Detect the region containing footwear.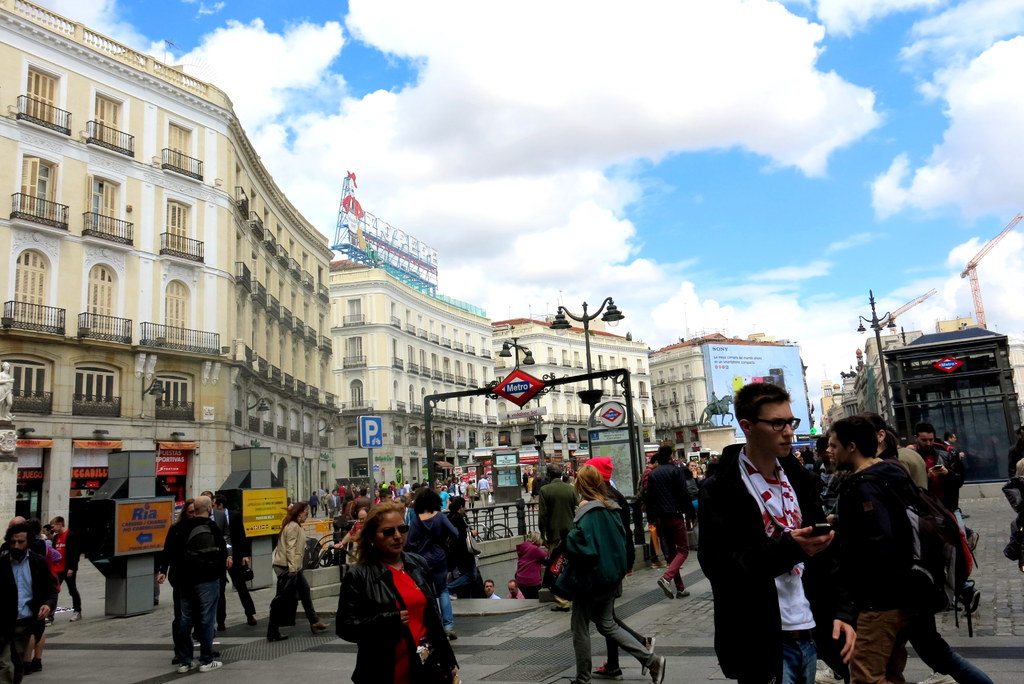
[x1=552, y1=601, x2=570, y2=612].
